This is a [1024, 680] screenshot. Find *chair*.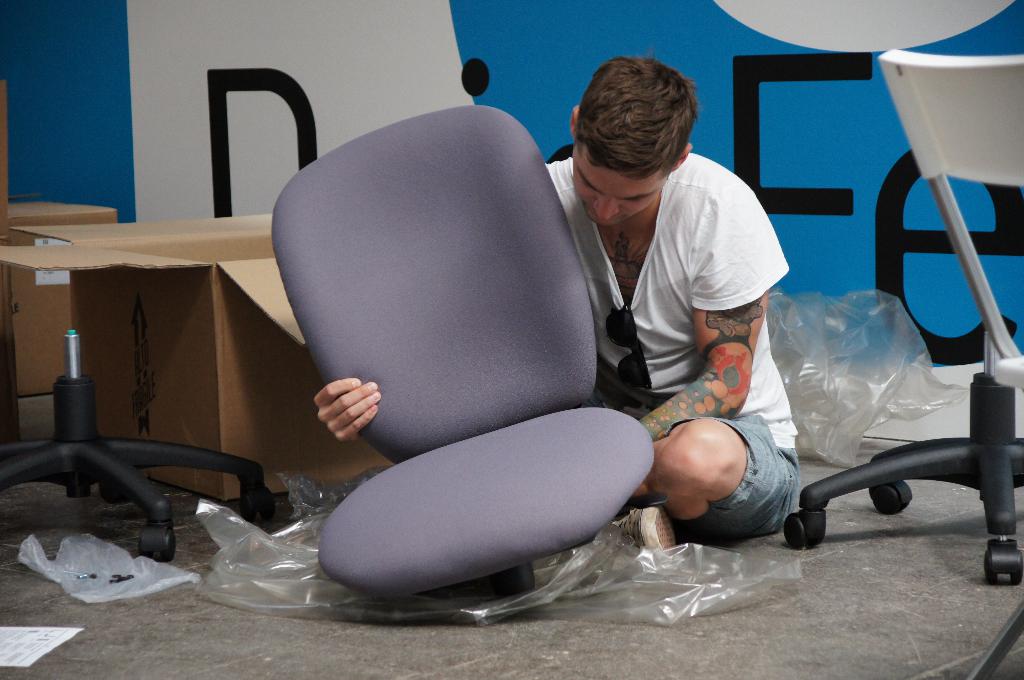
Bounding box: select_region(0, 328, 271, 564).
